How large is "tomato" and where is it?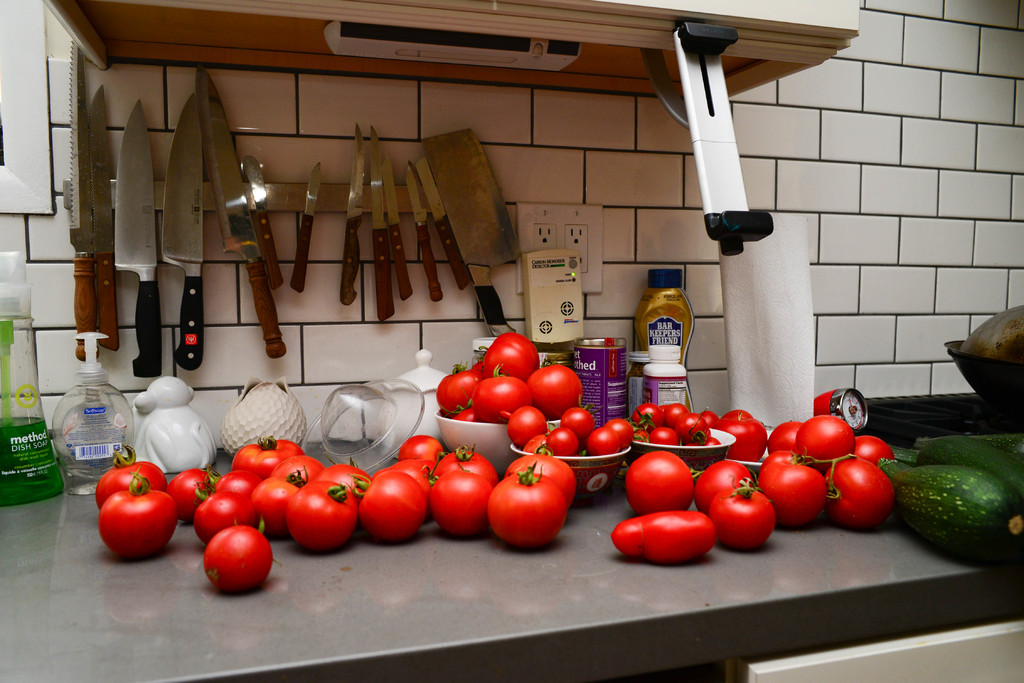
Bounding box: [x1=204, y1=523, x2=271, y2=597].
